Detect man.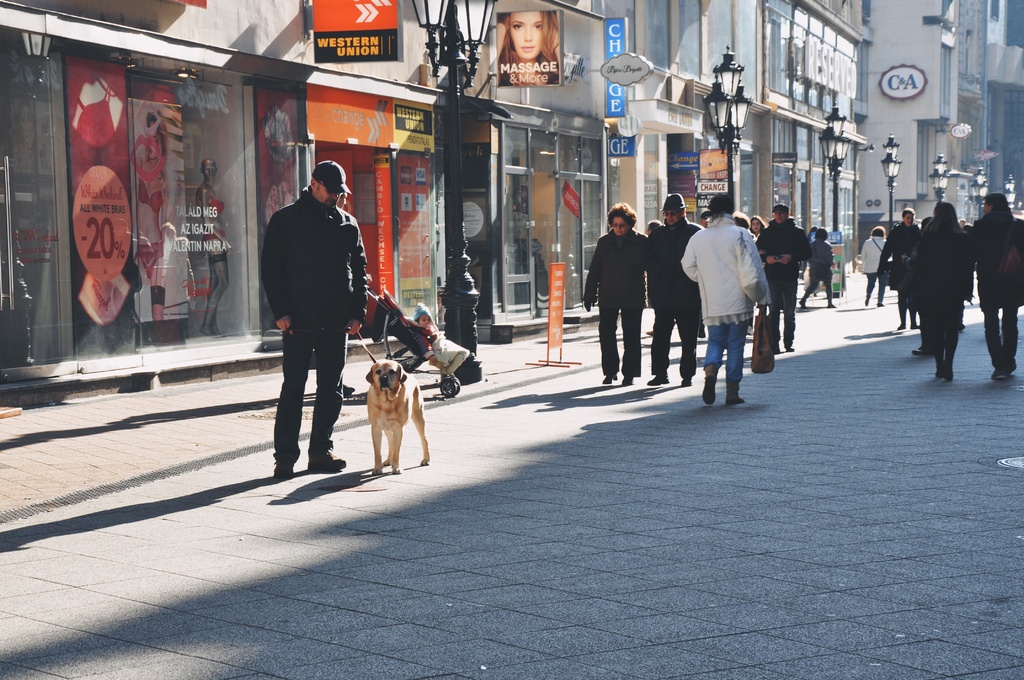
Detected at <box>640,190,706,389</box>.
